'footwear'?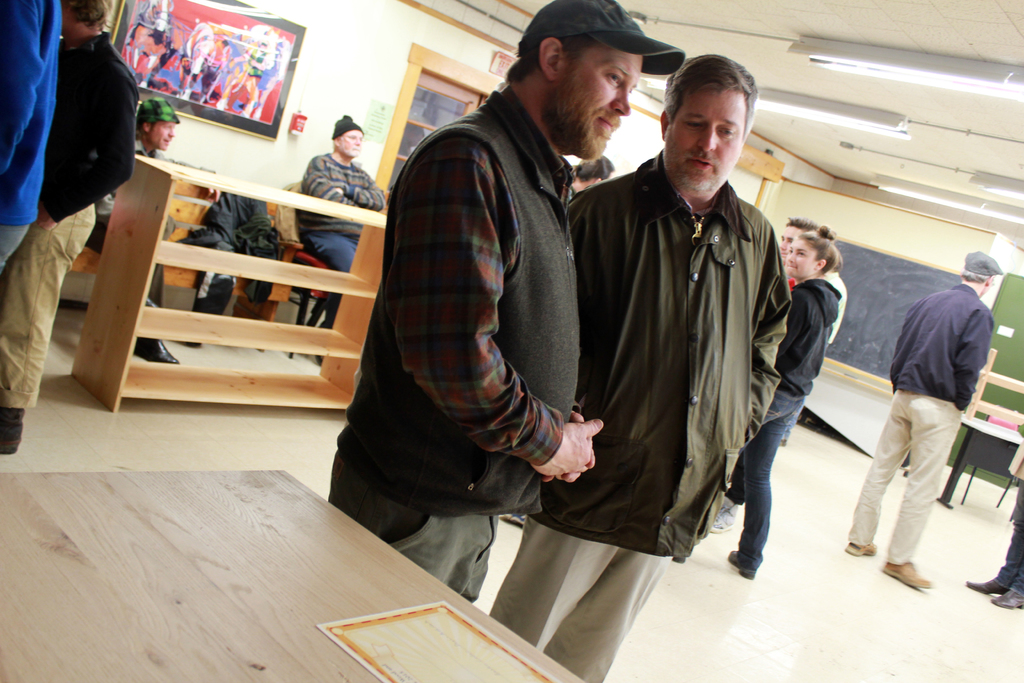
<bbox>845, 541, 876, 554</bbox>
